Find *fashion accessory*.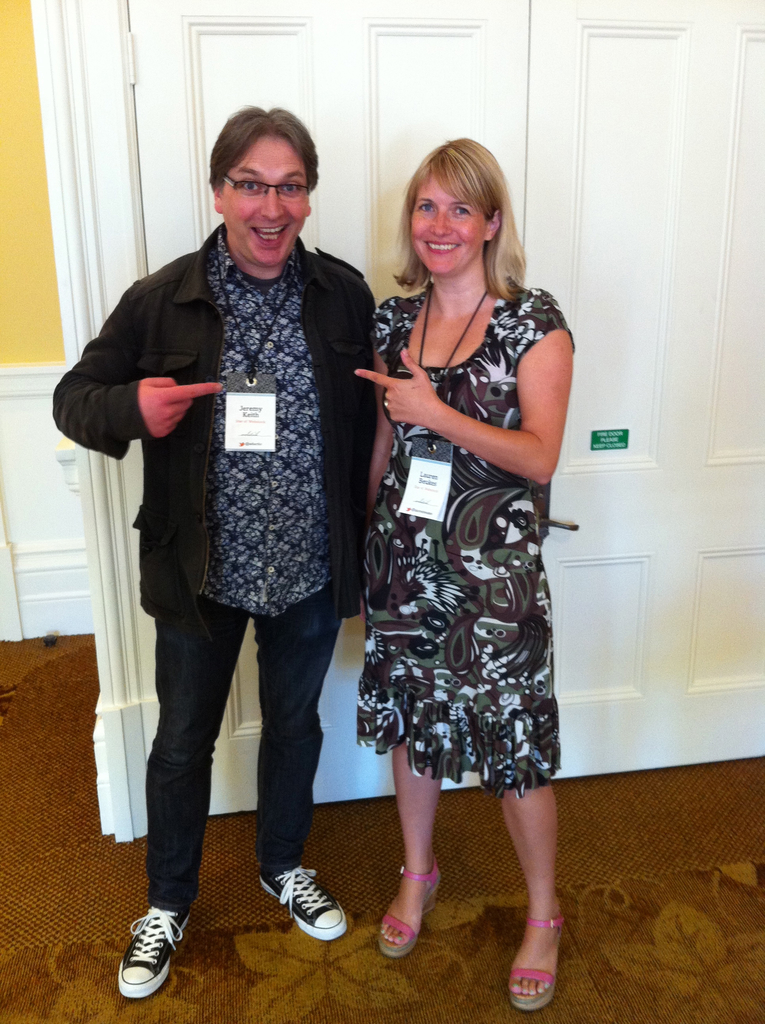
region(373, 855, 443, 964).
